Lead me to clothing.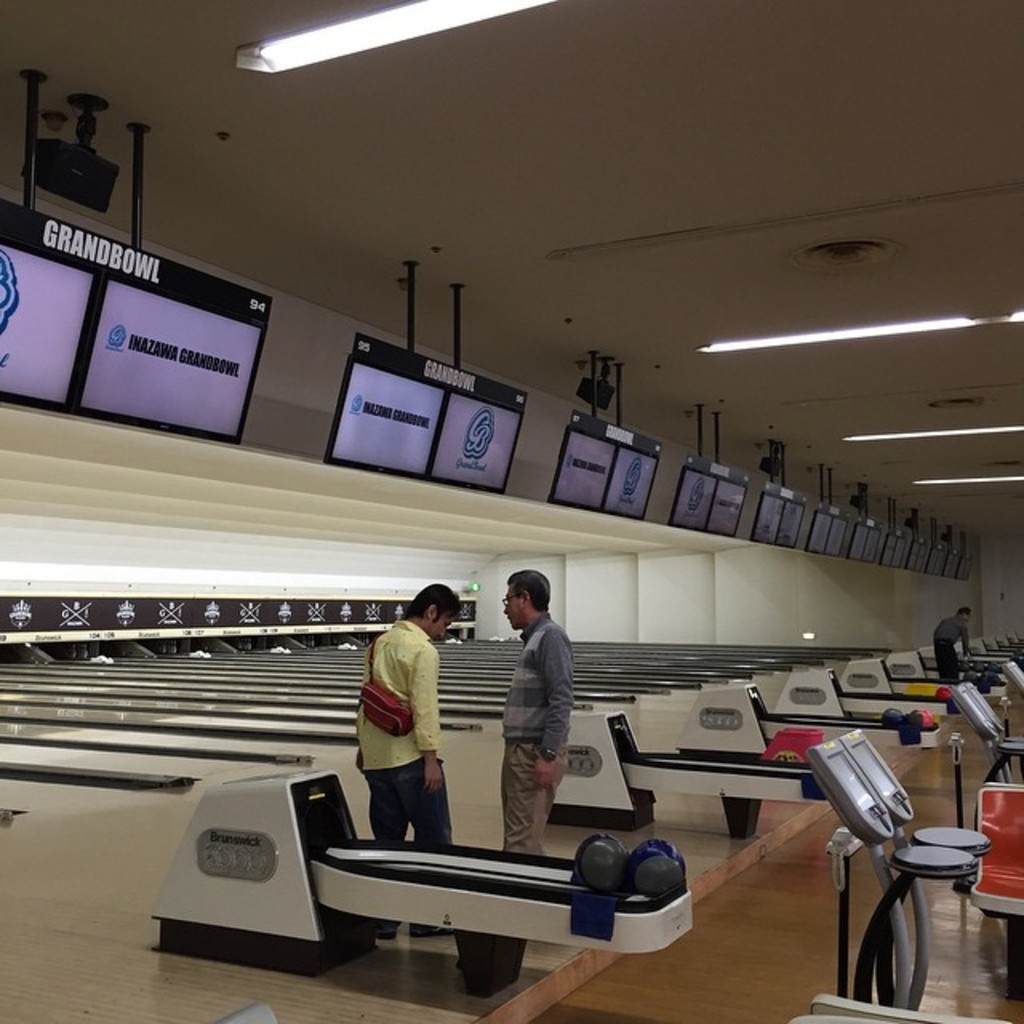
Lead to bbox(494, 603, 578, 858).
